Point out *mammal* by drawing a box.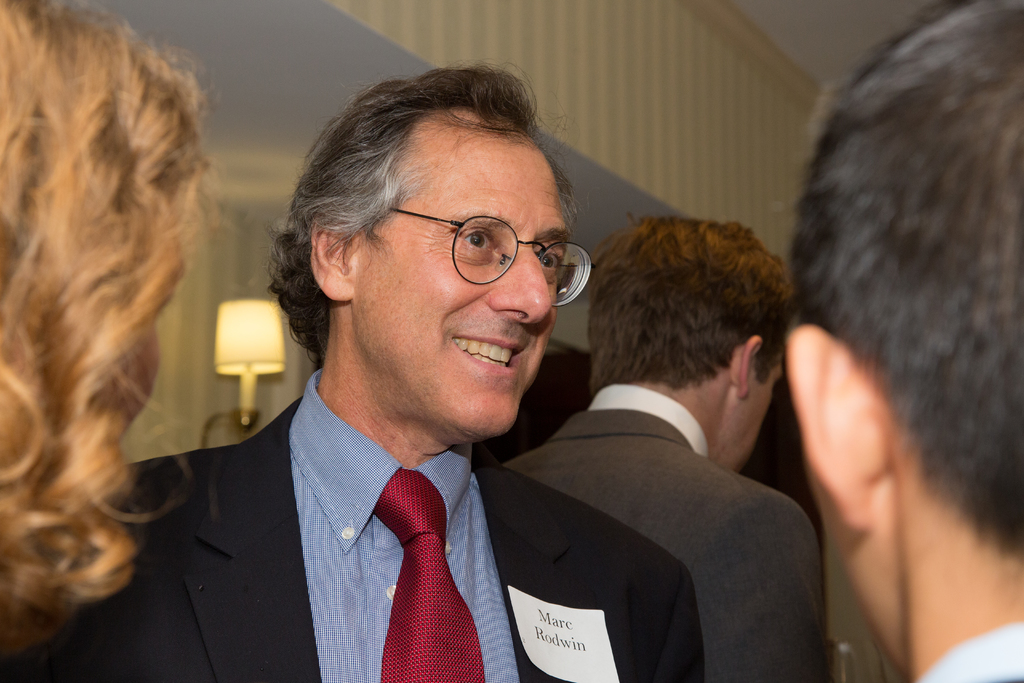
bbox=[505, 211, 820, 682].
